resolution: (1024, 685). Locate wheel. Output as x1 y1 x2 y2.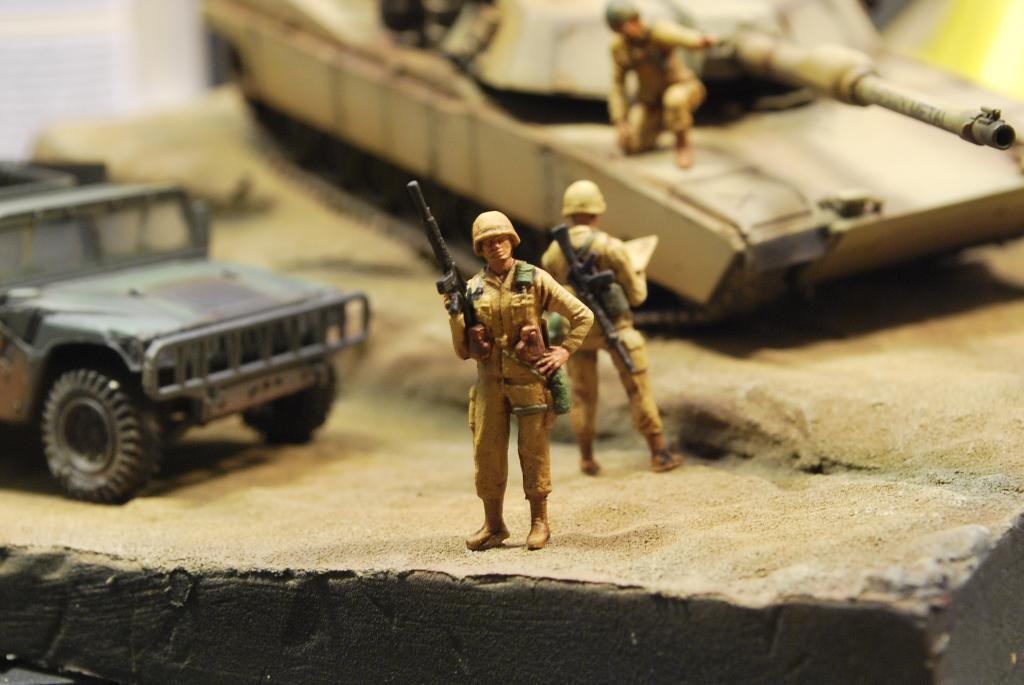
238 356 347 445.
